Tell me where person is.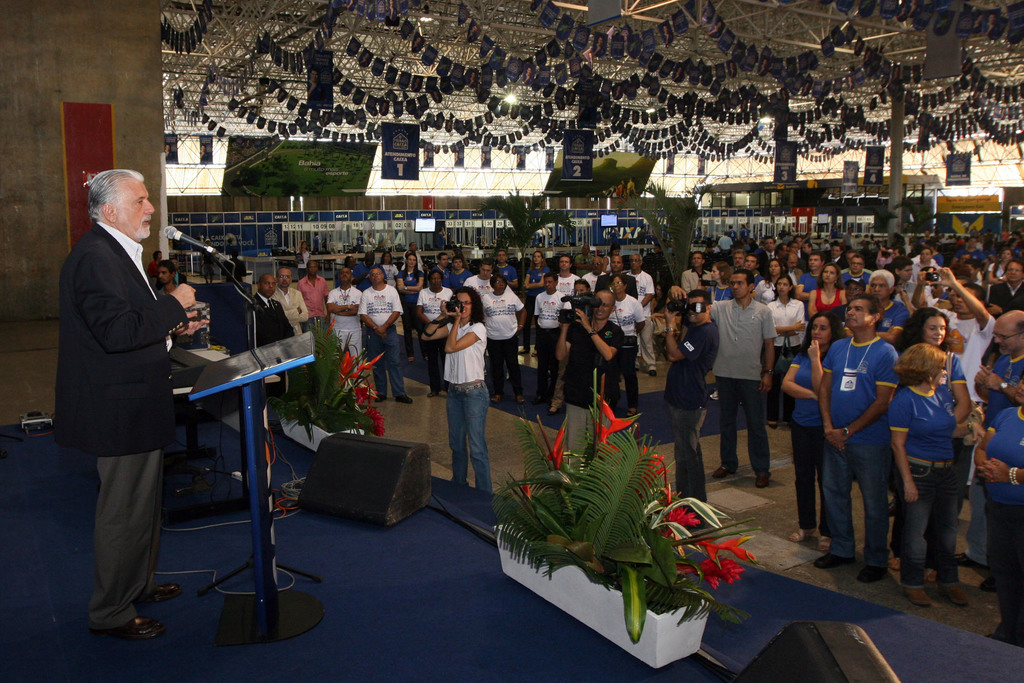
person is at left=44, top=172, right=210, bottom=646.
